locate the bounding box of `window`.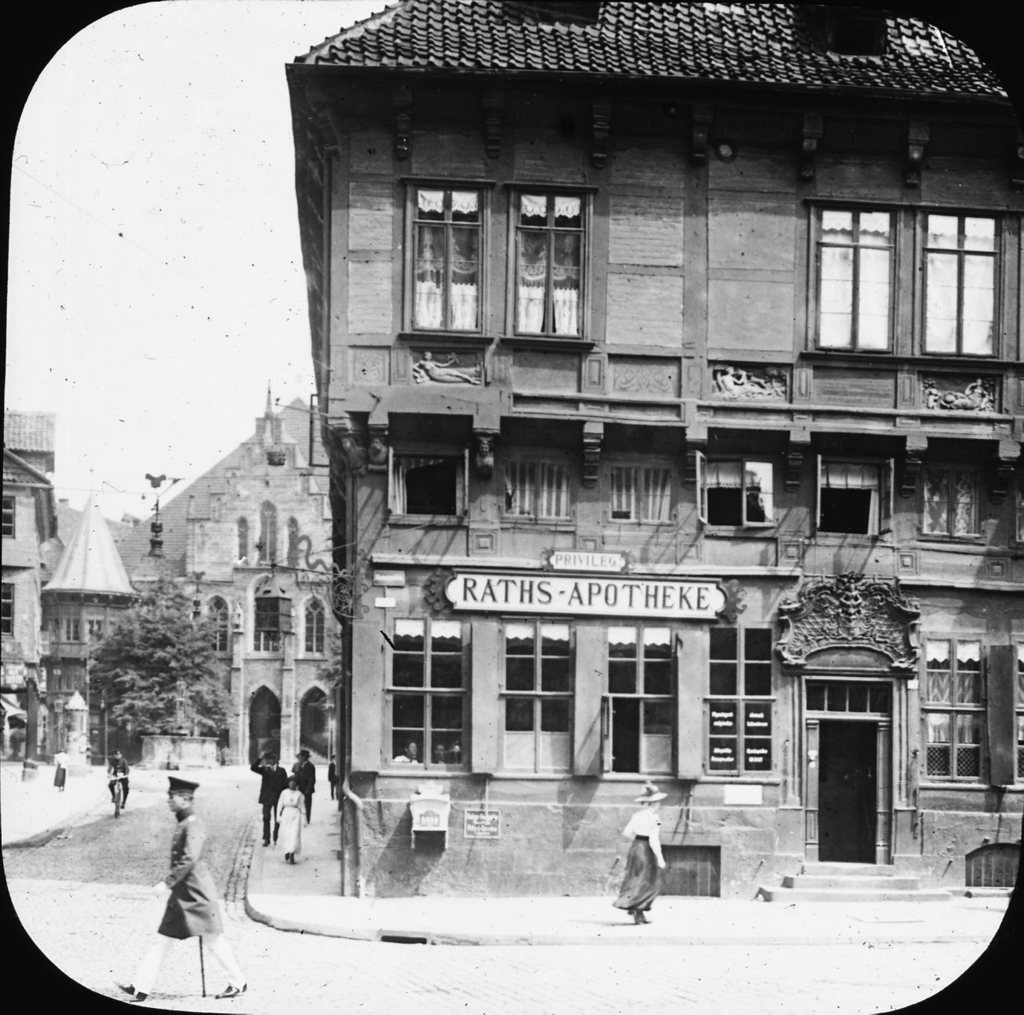
Bounding box: {"left": 498, "top": 183, "right": 597, "bottom": 353}.
